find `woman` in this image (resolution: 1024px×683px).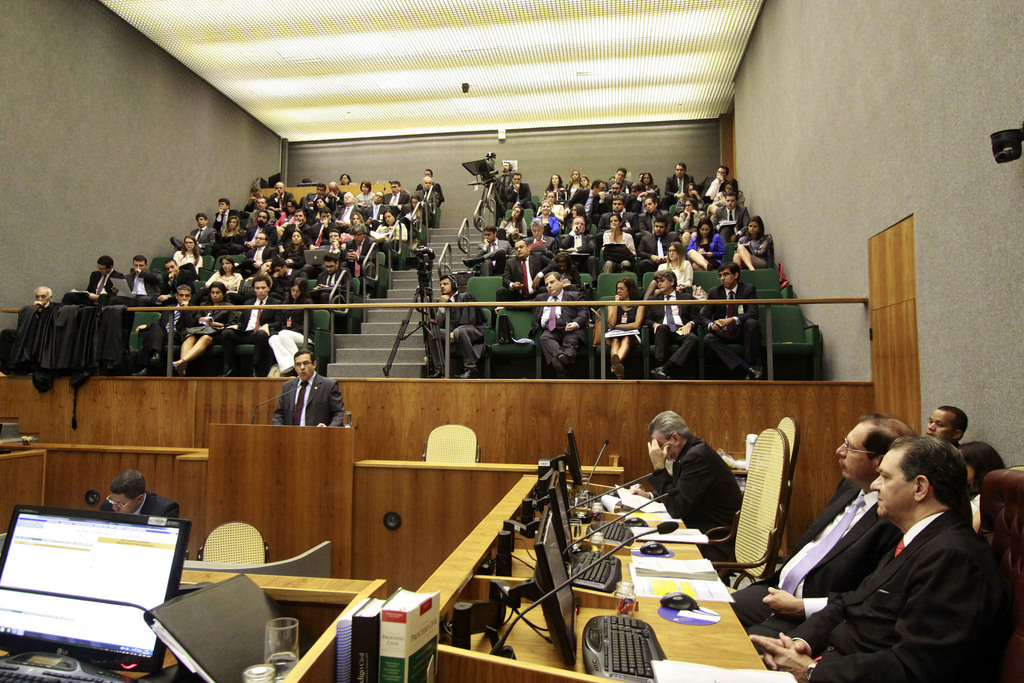
497,204,529,236.
